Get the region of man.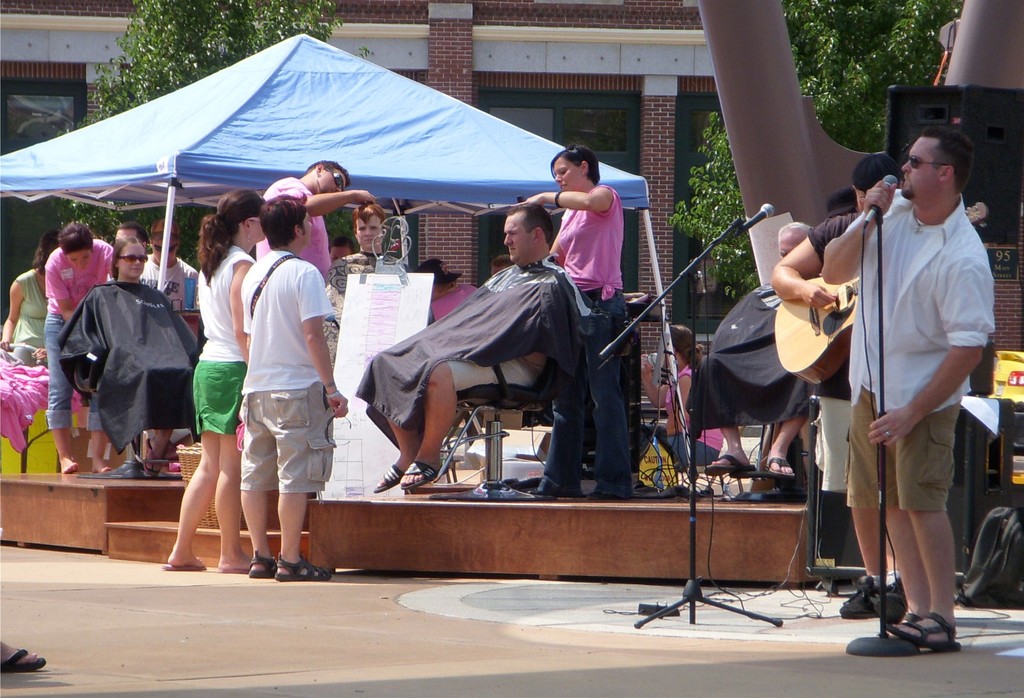
bbox=[244, 189, 340, 588].
